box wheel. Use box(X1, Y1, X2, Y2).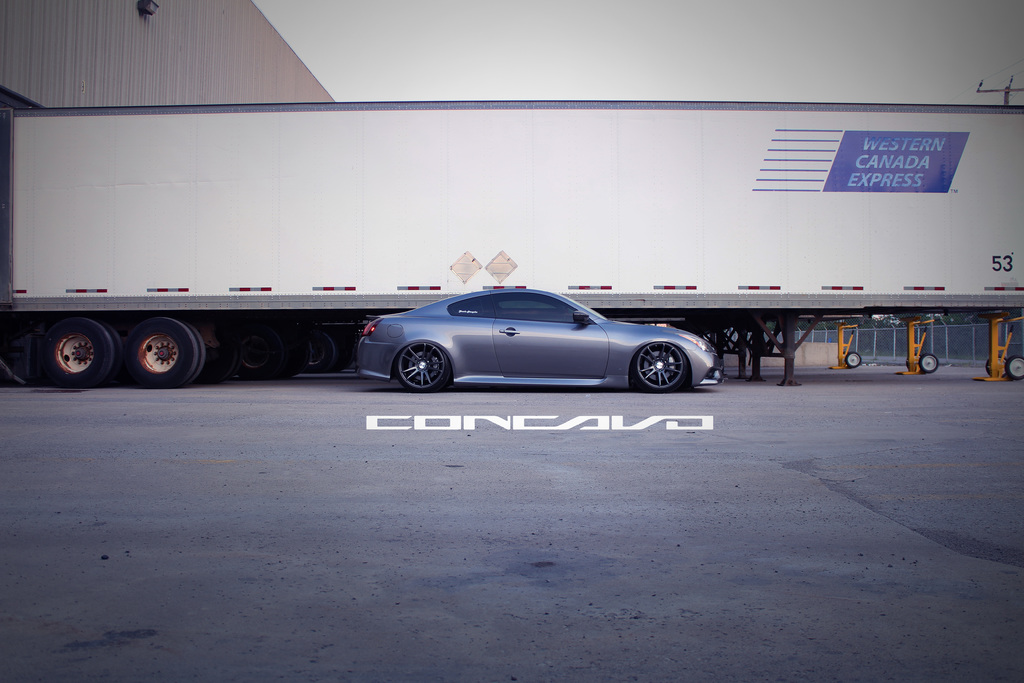
box(106, 324, 126, 388).
